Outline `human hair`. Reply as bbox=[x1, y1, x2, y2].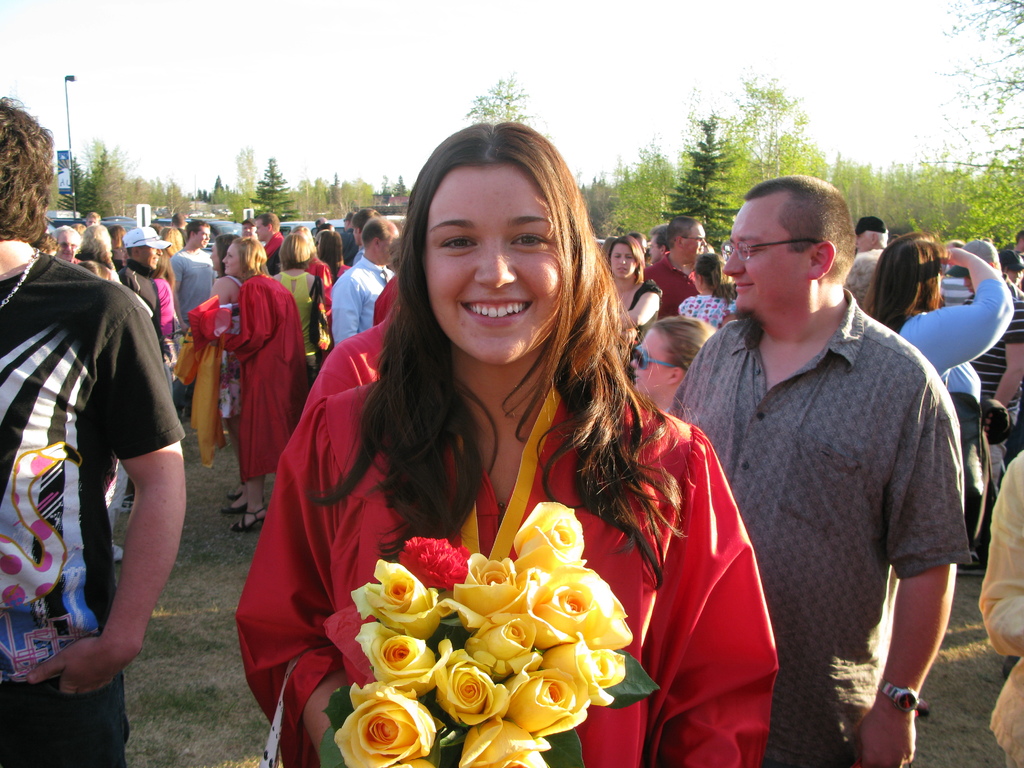
bbox=[180, 212, 207, 237].
